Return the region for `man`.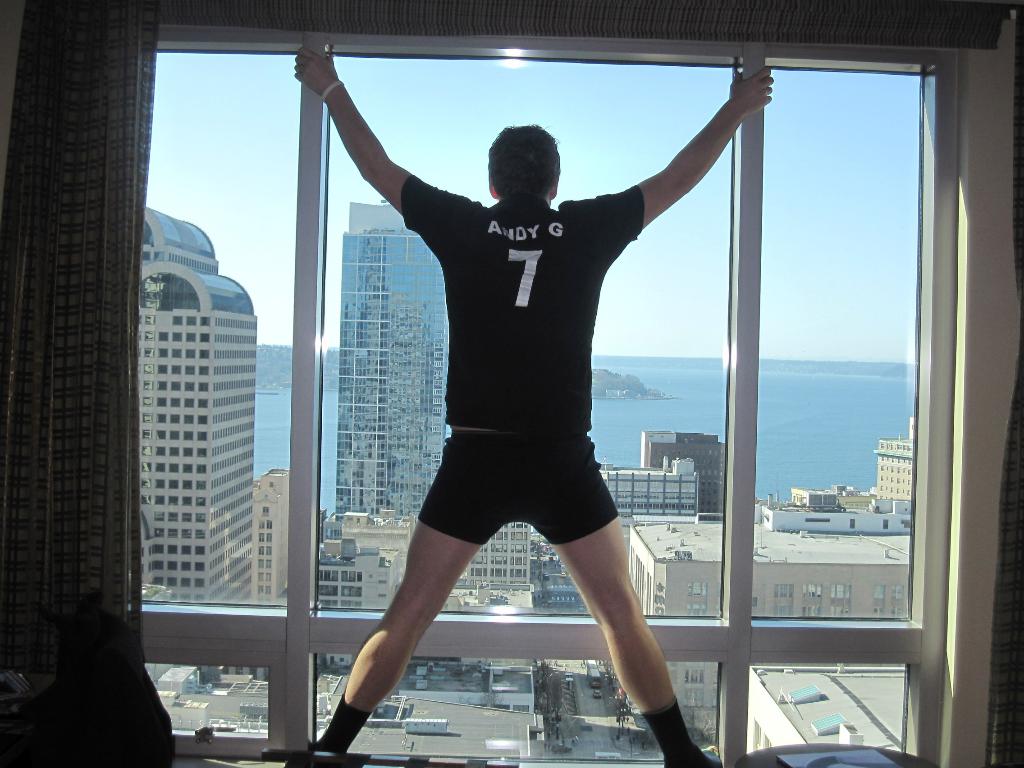
[left=298, top=73, right=776, bottom=739].
